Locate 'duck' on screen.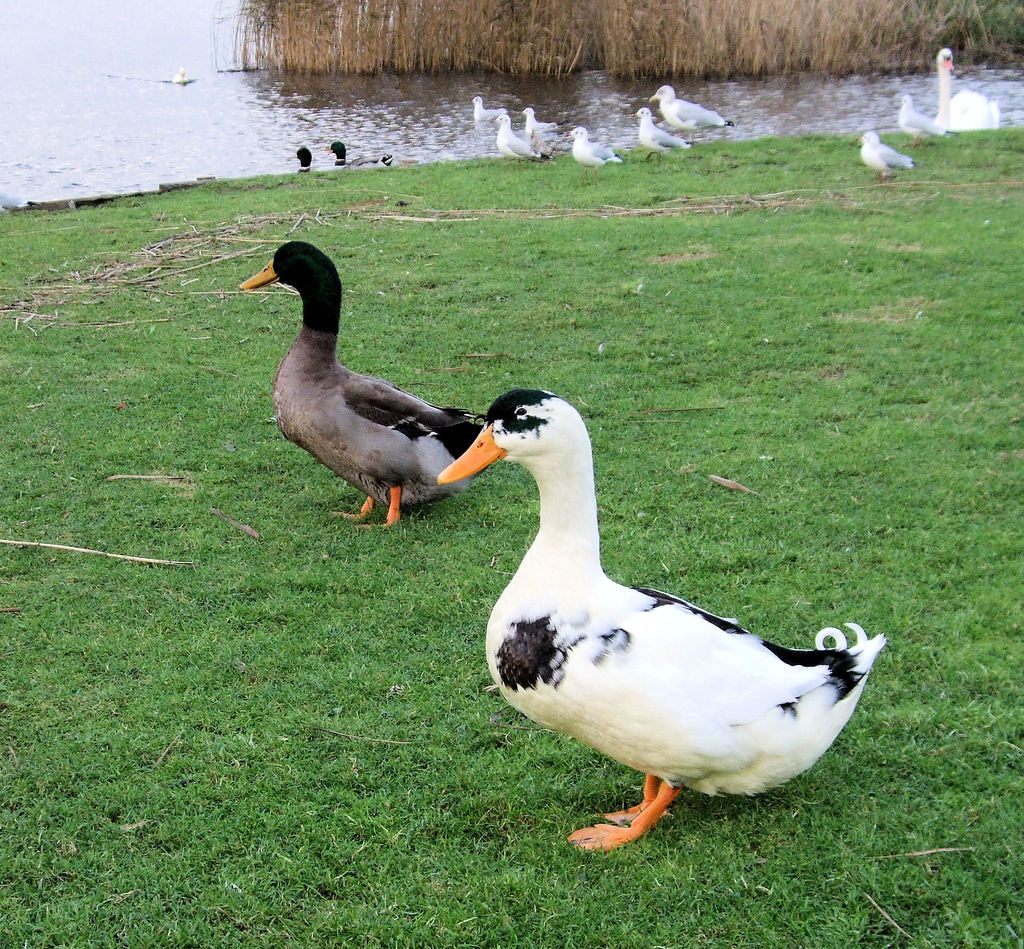
On screen at bbox(472, 96, 509, 124).
